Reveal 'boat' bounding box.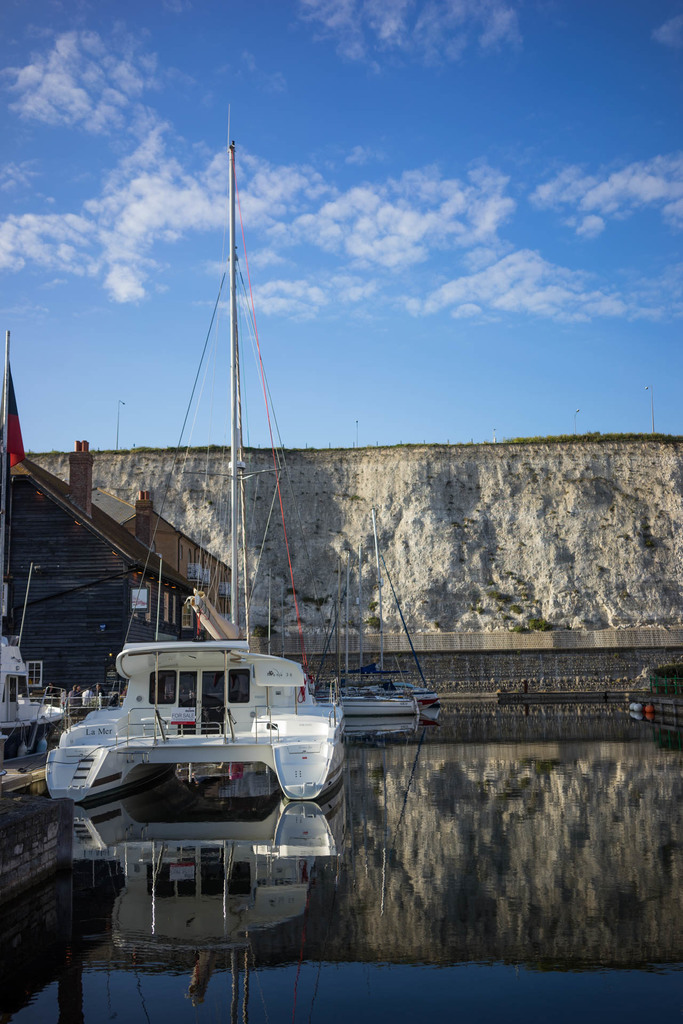
Revealed: x1=40, y1=127, x2=364, y2=809.
